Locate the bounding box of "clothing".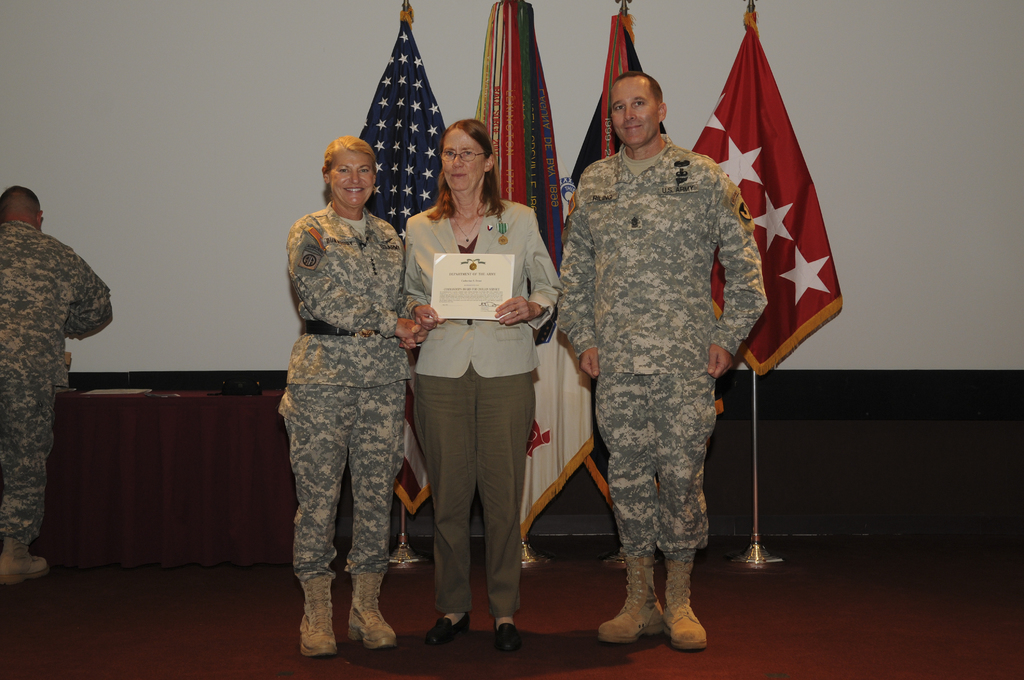
Bounding box: x1=564, y1=139, x2=770, y2=556.
